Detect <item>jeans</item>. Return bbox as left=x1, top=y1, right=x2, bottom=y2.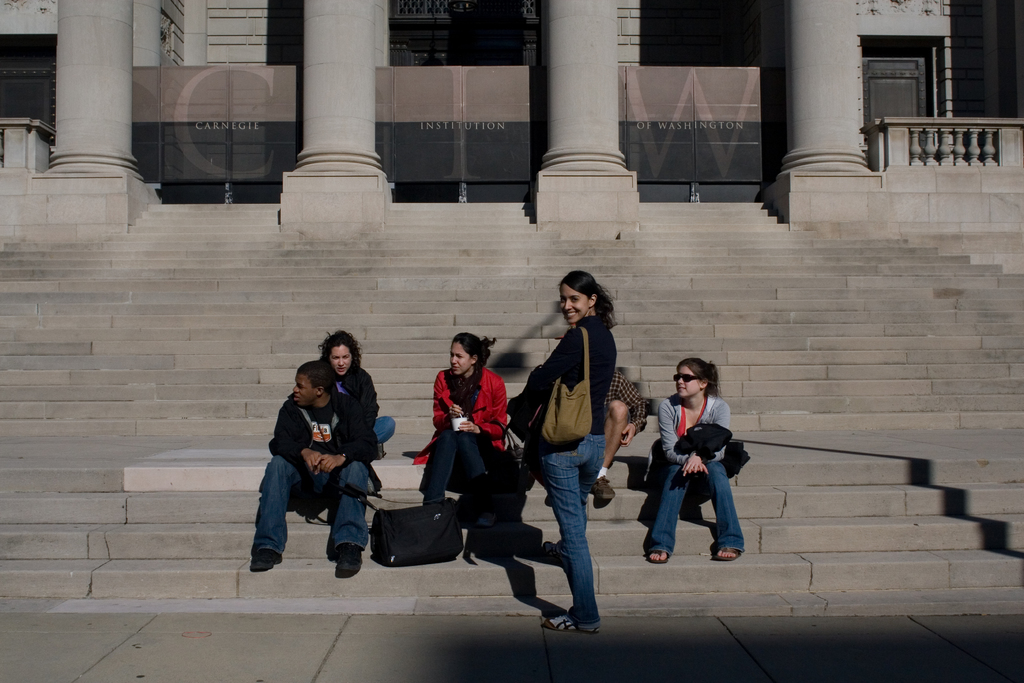
left=243, top=454, right=371, bottom=555.
